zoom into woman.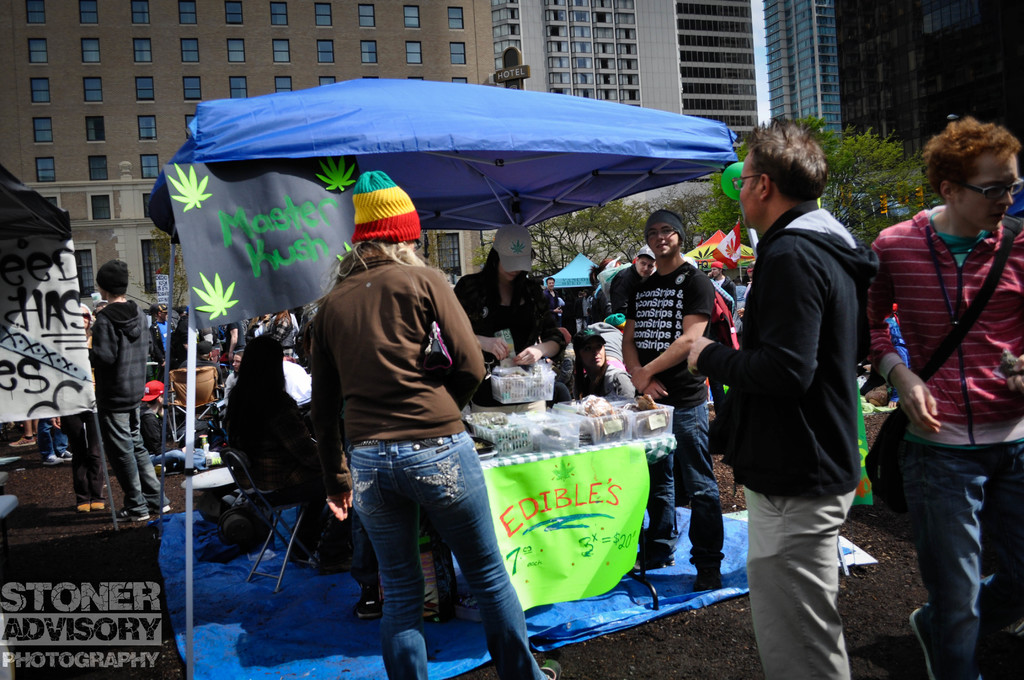
Zoom target: region(871, 111, 1021, 667).
